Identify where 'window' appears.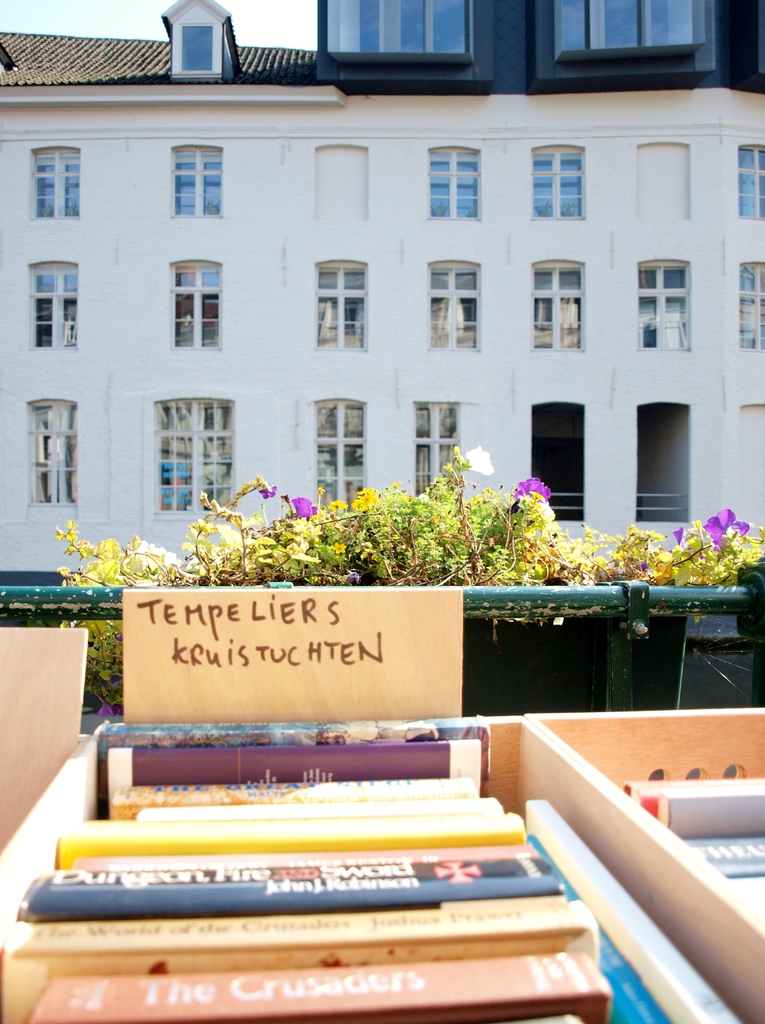
Appears at <box>732,134,764,228</box>.
